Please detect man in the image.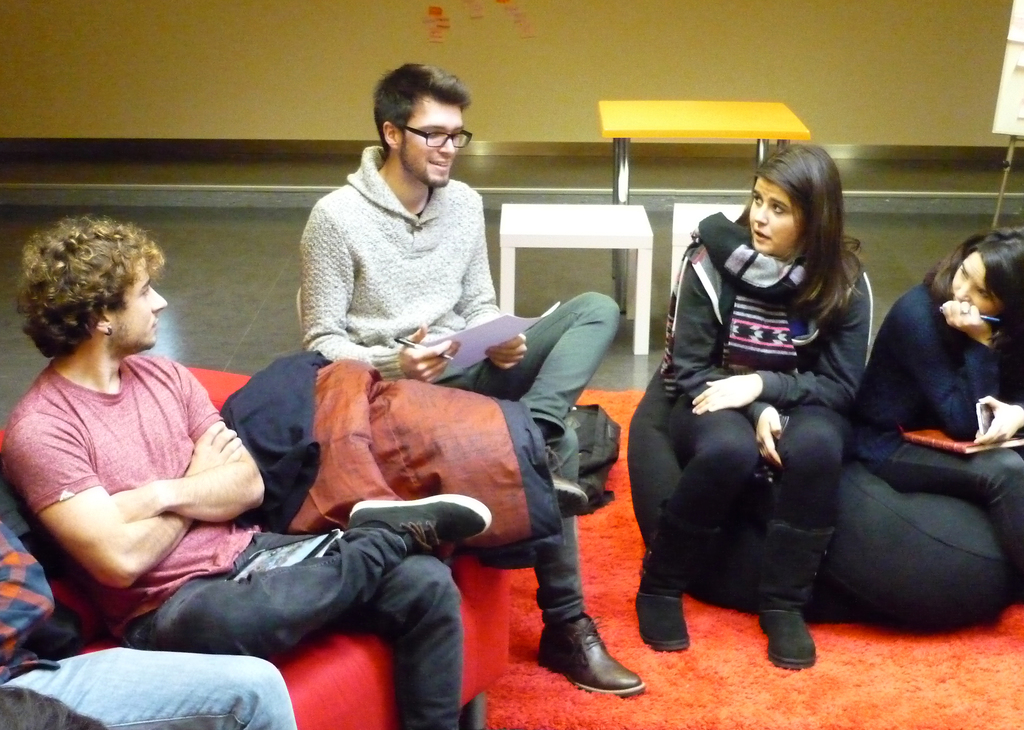
left=0, top=216, right=495, bottom=729.
